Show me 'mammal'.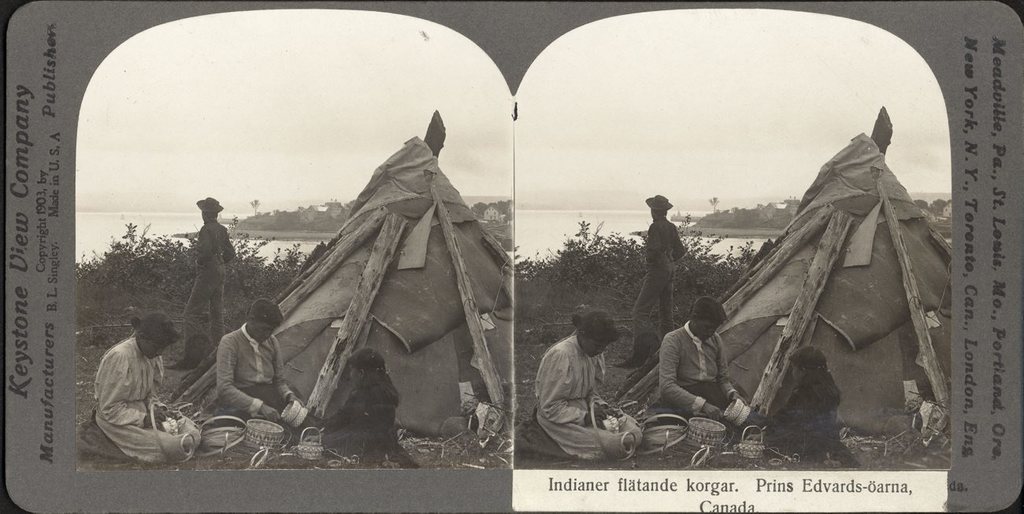
'mammal' is here: x1=184 y1=194 x2=235 y2=371.
